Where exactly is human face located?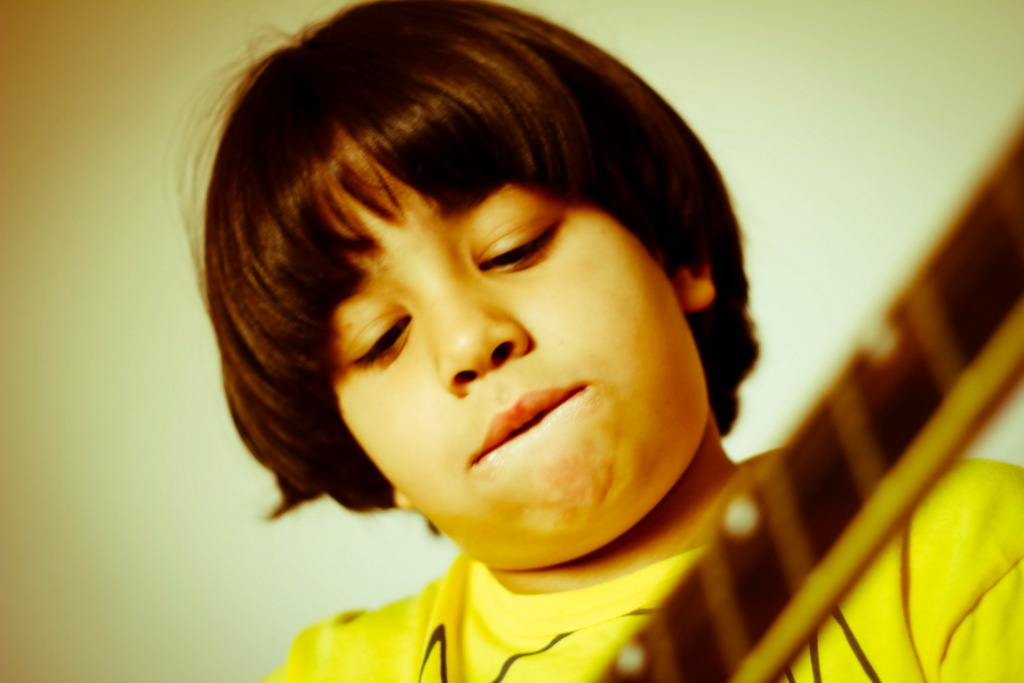
Its bounding box is <box>333,180,710,572</box>.
